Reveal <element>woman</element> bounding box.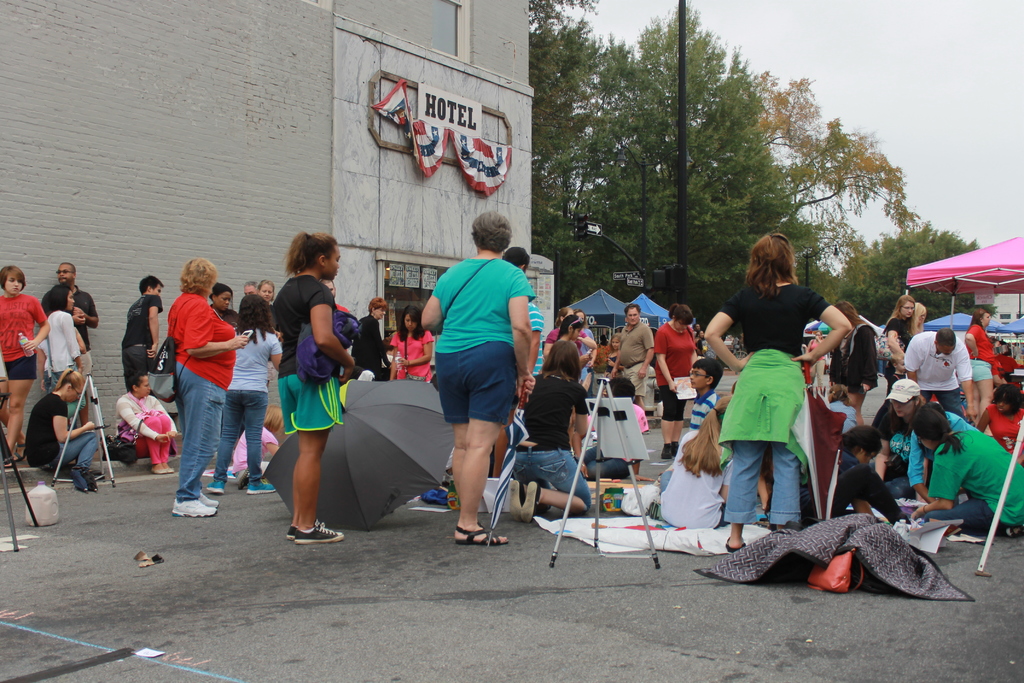
Revealed: rect(833, 304, 890, 400).
